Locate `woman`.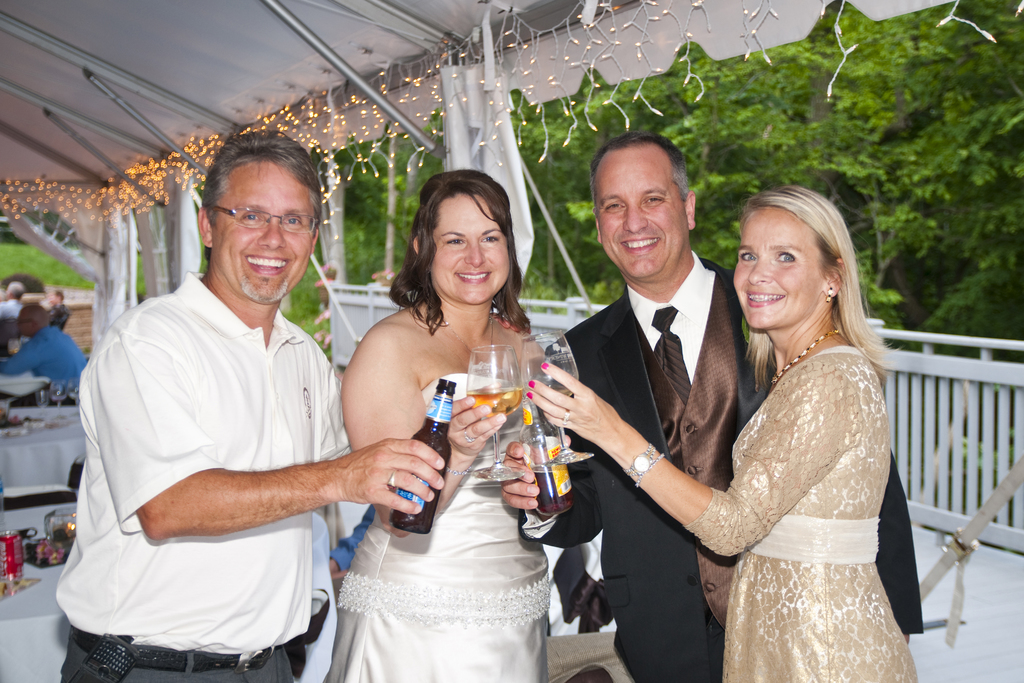
Bounding box: 525:188:916:682.
